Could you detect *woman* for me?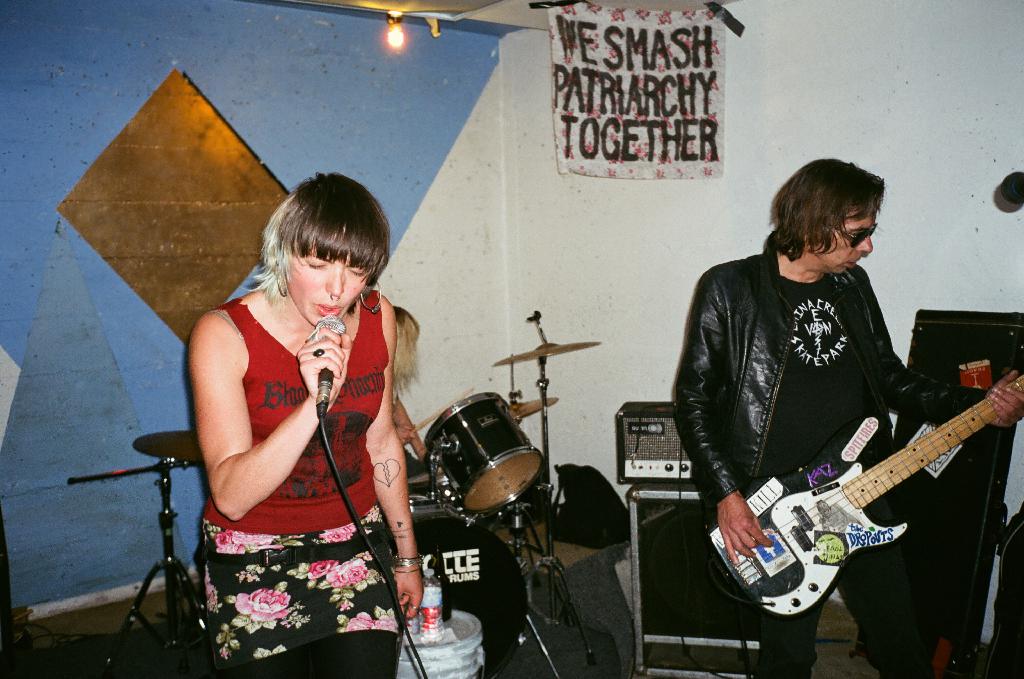
Detection result: Rect(177, 164, 432, 672).
